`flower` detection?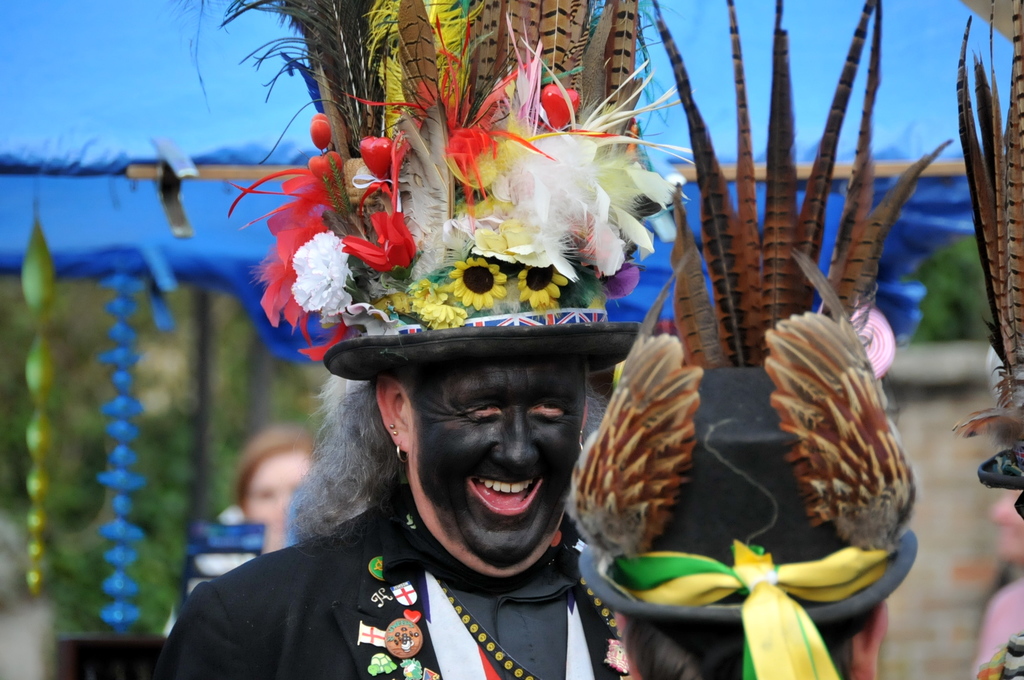
bbox=[341, 208, 414, 275]
